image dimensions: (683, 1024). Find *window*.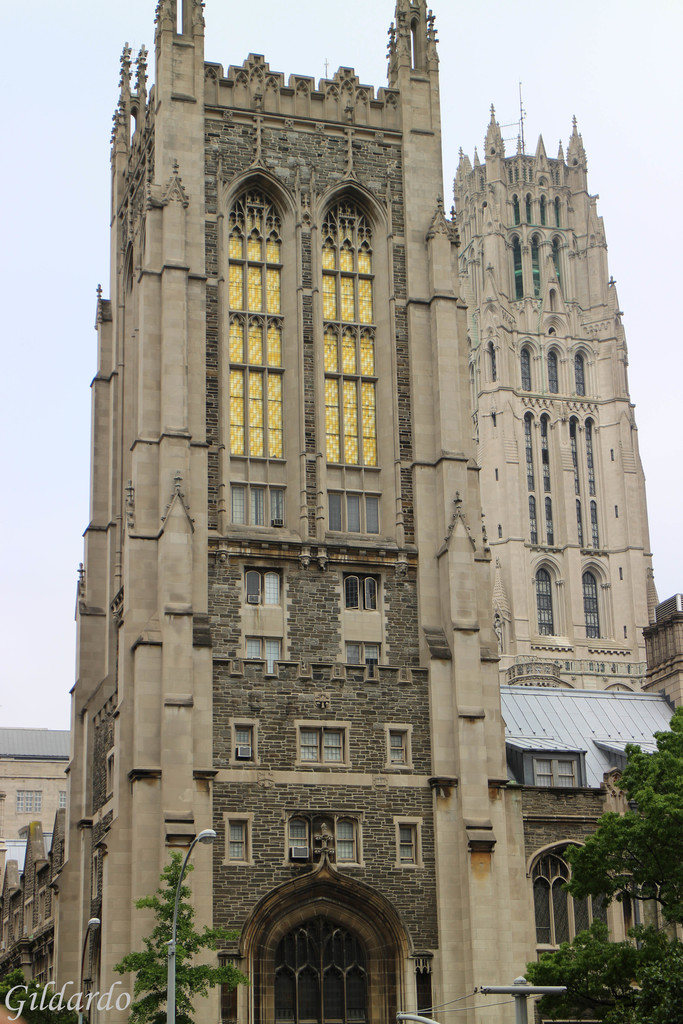
(x1=523, y1=348, x2=534, y2=391).
